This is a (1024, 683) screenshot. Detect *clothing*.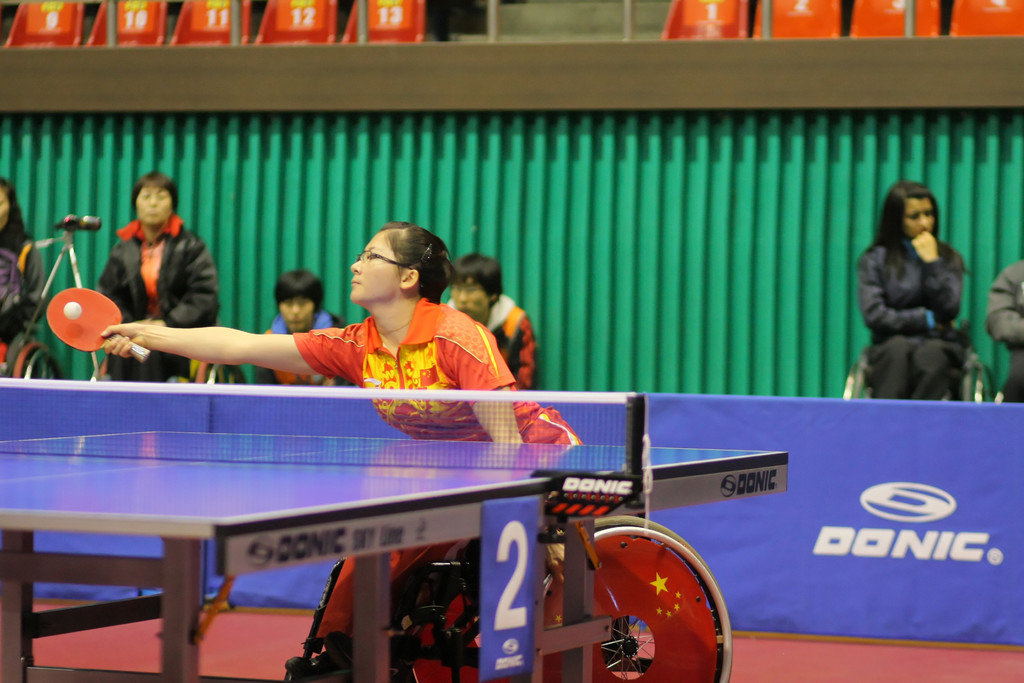
x1=972 y1=259 x2=1023 y2=410.
